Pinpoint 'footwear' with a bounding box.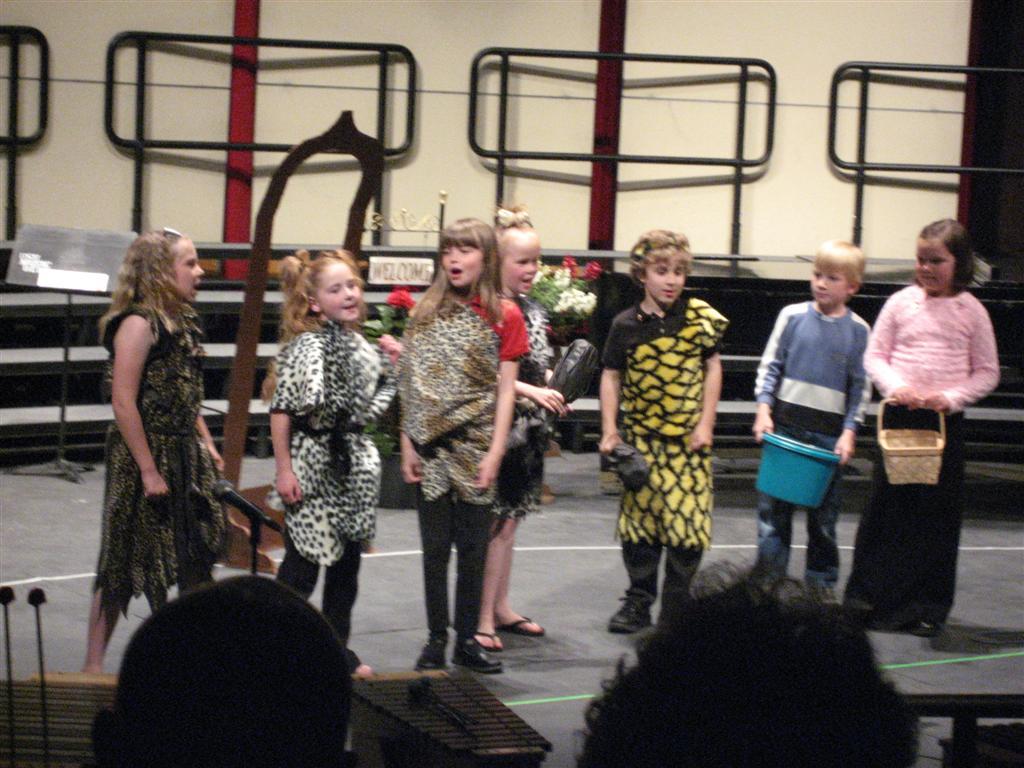
box(419, 639, 444, 671).
